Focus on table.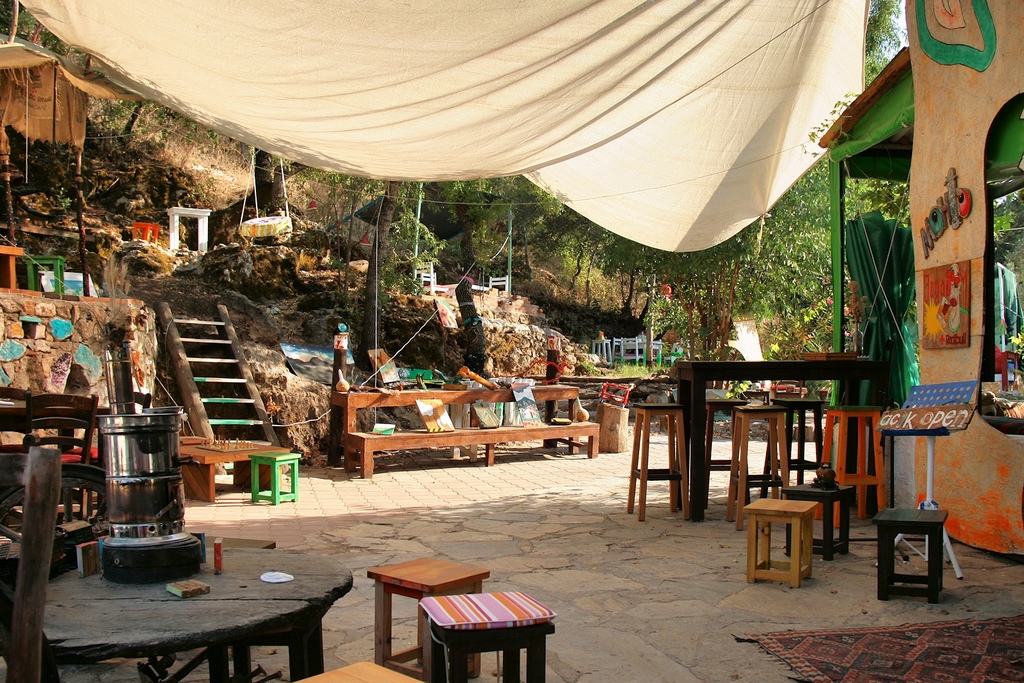
Focused at box=[673, 360, 888, 525].
